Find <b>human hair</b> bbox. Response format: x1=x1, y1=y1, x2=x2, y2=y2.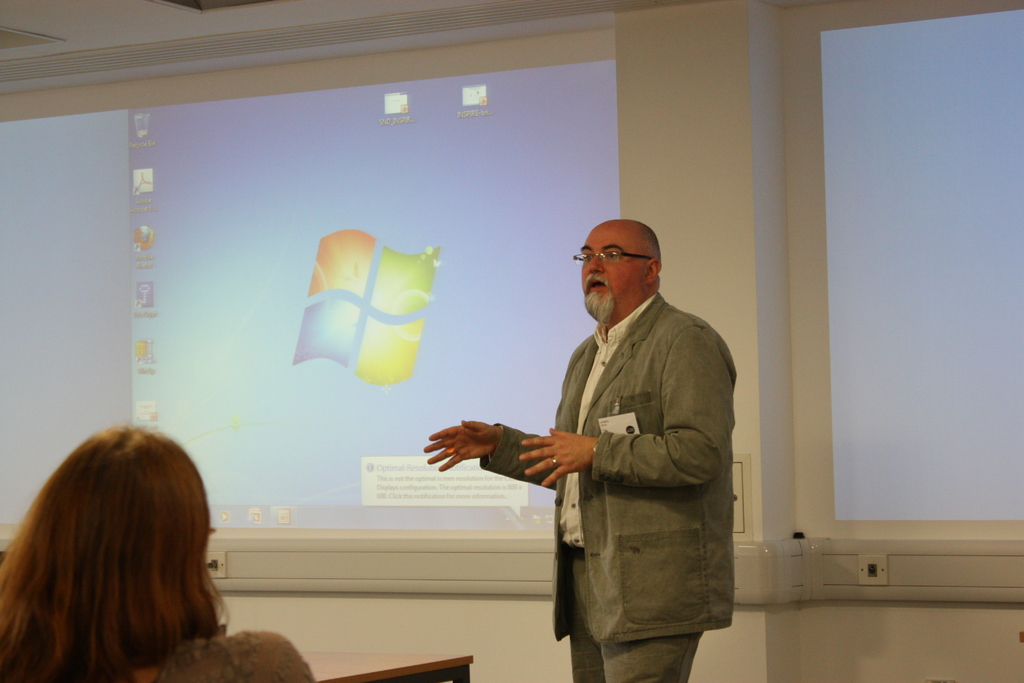
x1=3, y1=413, x2=249, y2=682.
